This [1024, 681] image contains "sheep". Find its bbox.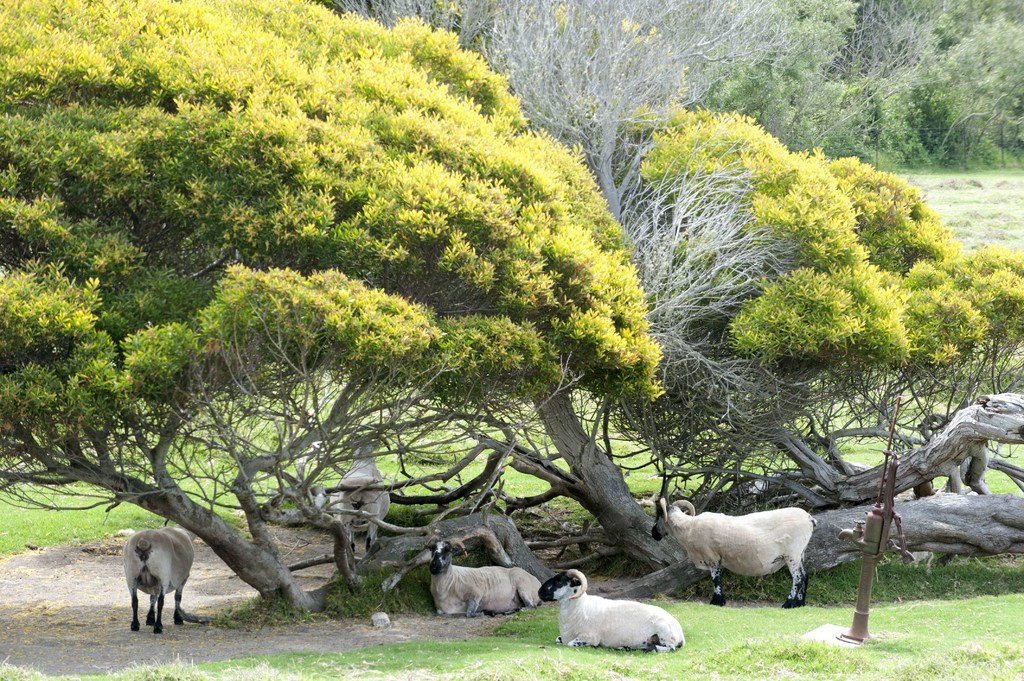
x1=339 y1=445 x2=390 y2=548.
